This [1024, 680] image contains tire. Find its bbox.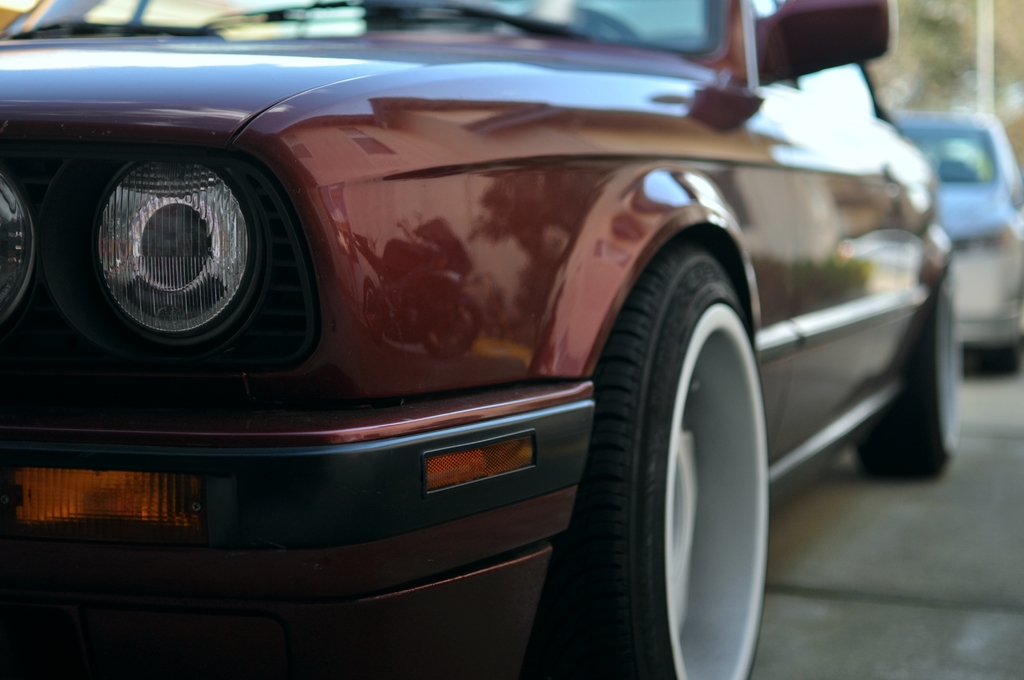
x1=577 y1=165 x2=772 y2=679.
